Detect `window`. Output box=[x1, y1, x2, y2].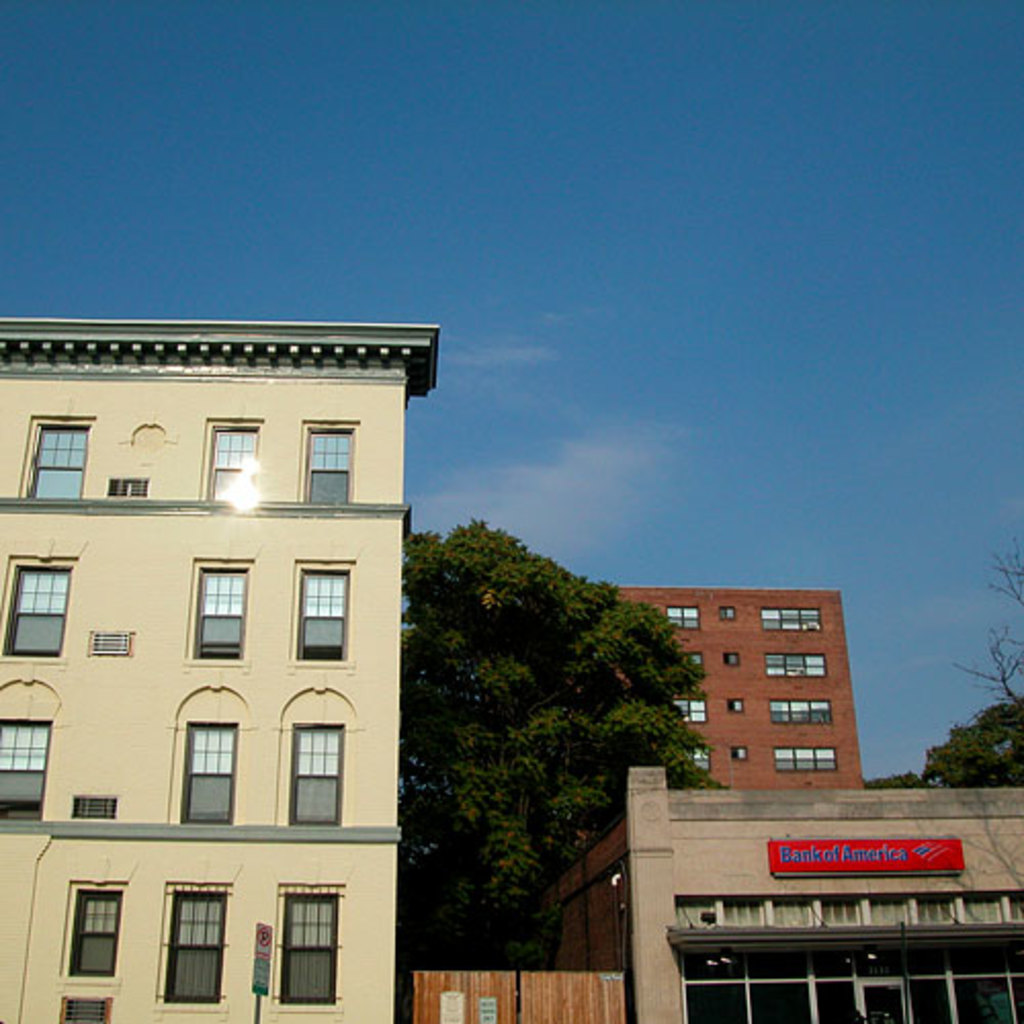
box=[764, 653, 825, 672].
